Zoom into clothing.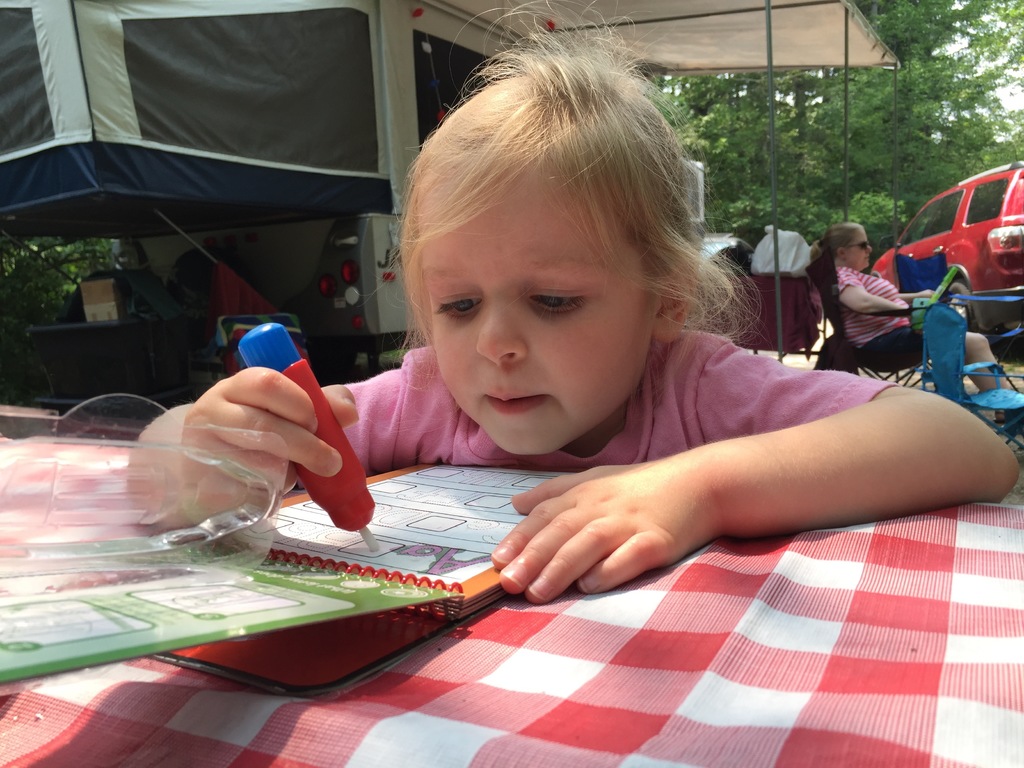
Zoom target: [835,266,925,365].
